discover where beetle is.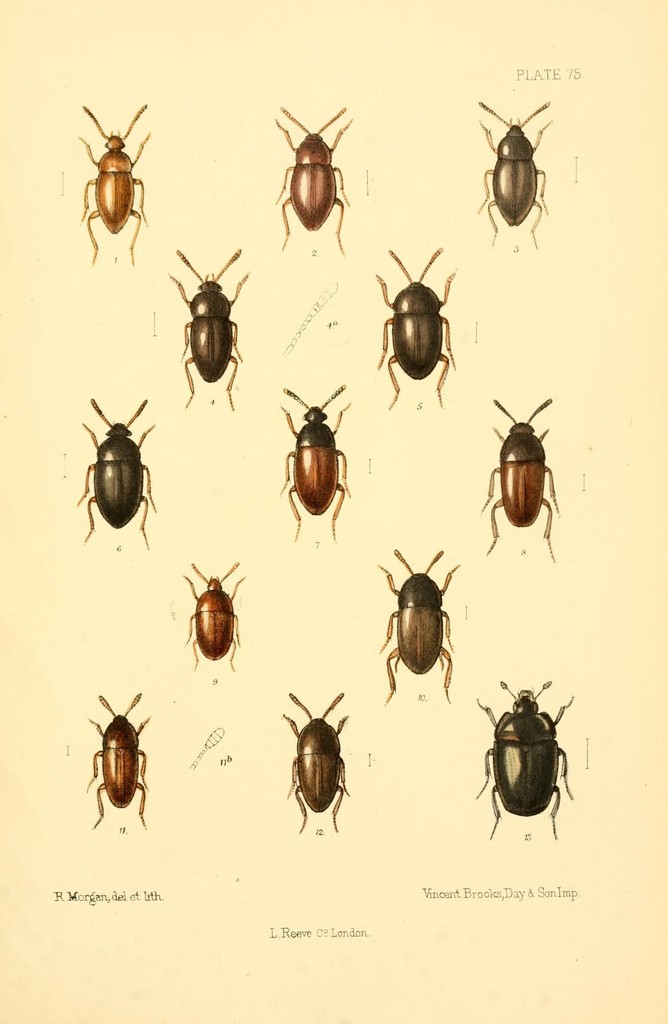
Discovered at rect(381, 252, 463, 407).
